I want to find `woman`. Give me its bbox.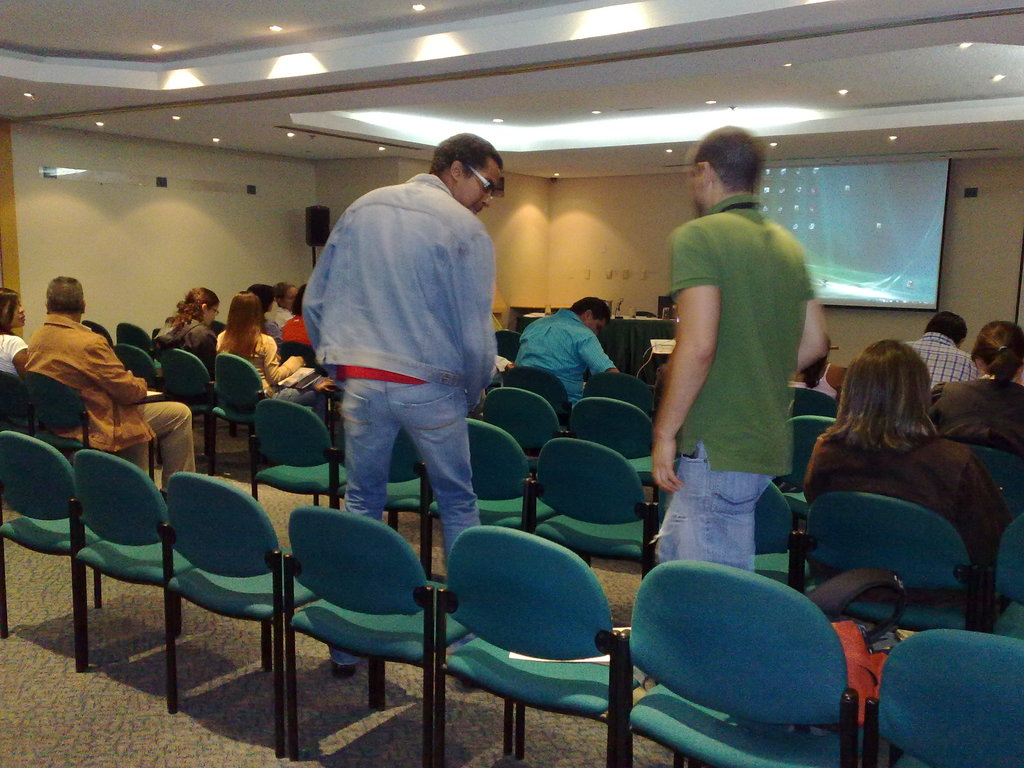
bbox(217, 288, 345, 424).
